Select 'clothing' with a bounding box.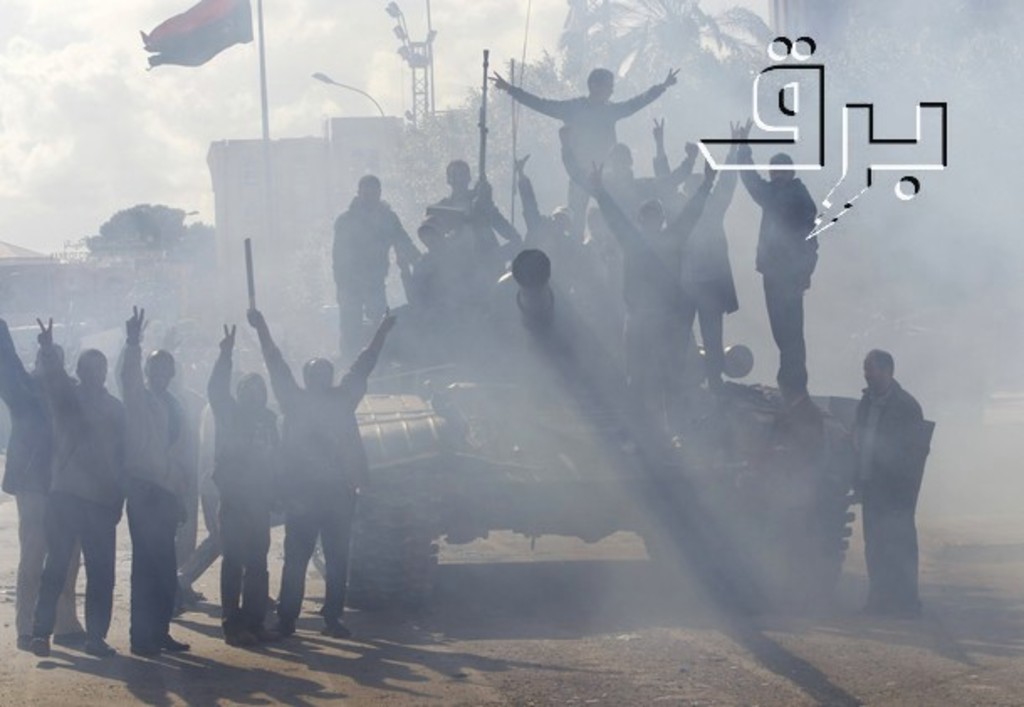
rect(577, 166, 708, 376).
